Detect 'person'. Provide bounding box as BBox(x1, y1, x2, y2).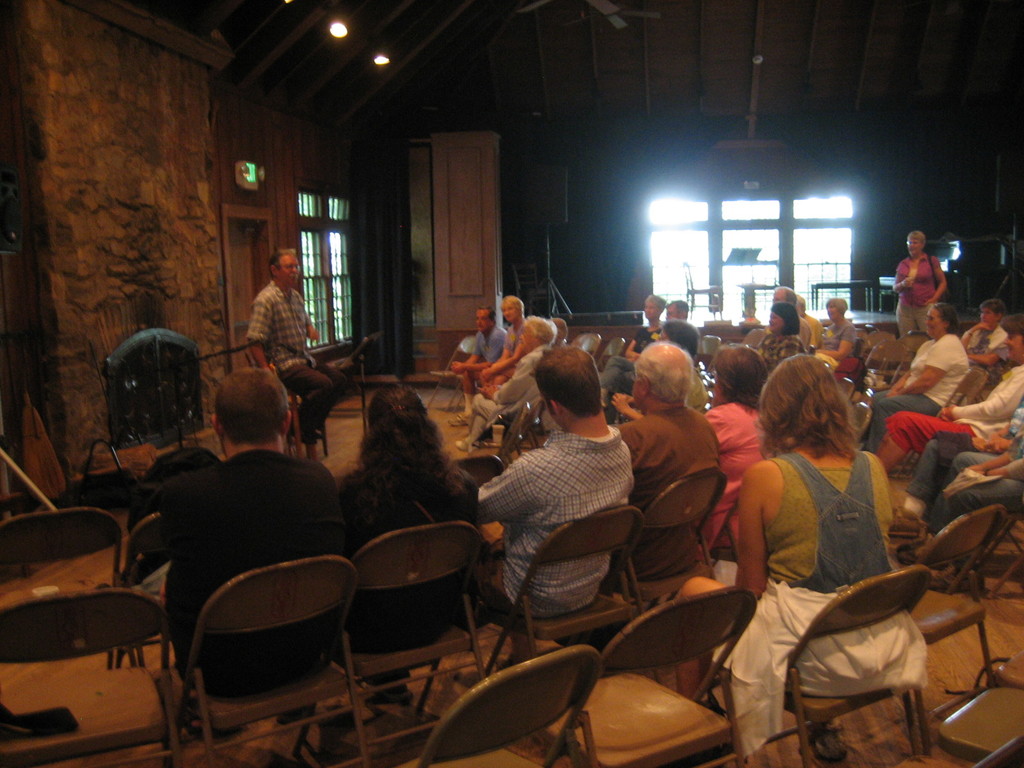
BBox(895, 232, 941, 346).
